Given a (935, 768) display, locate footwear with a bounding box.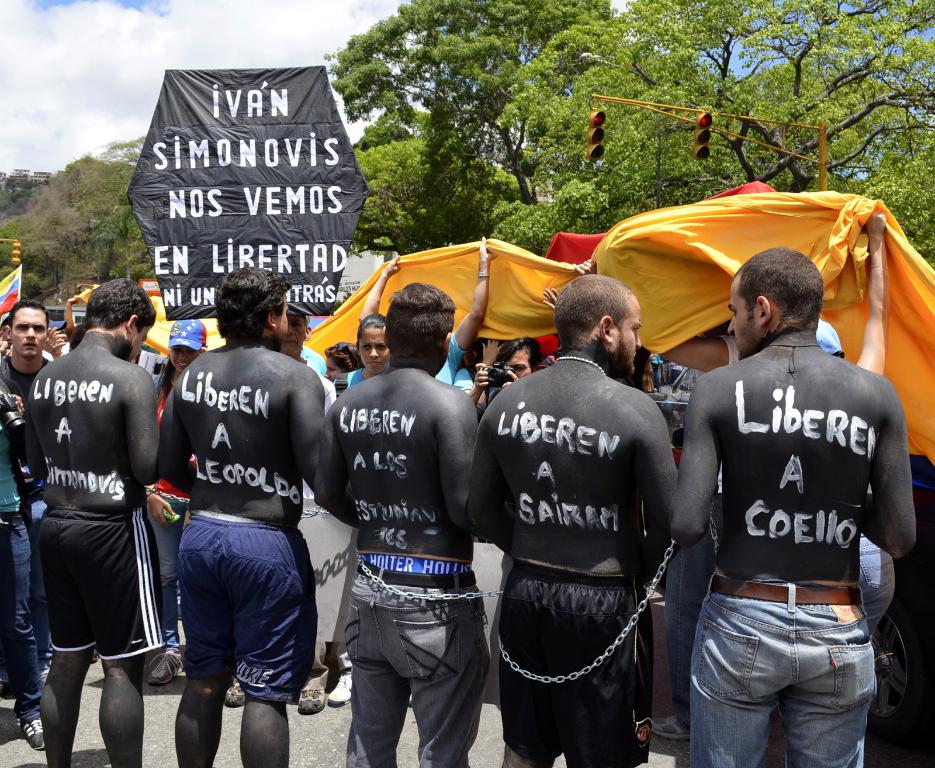
Located: rect(652, 714, 696, 740).
